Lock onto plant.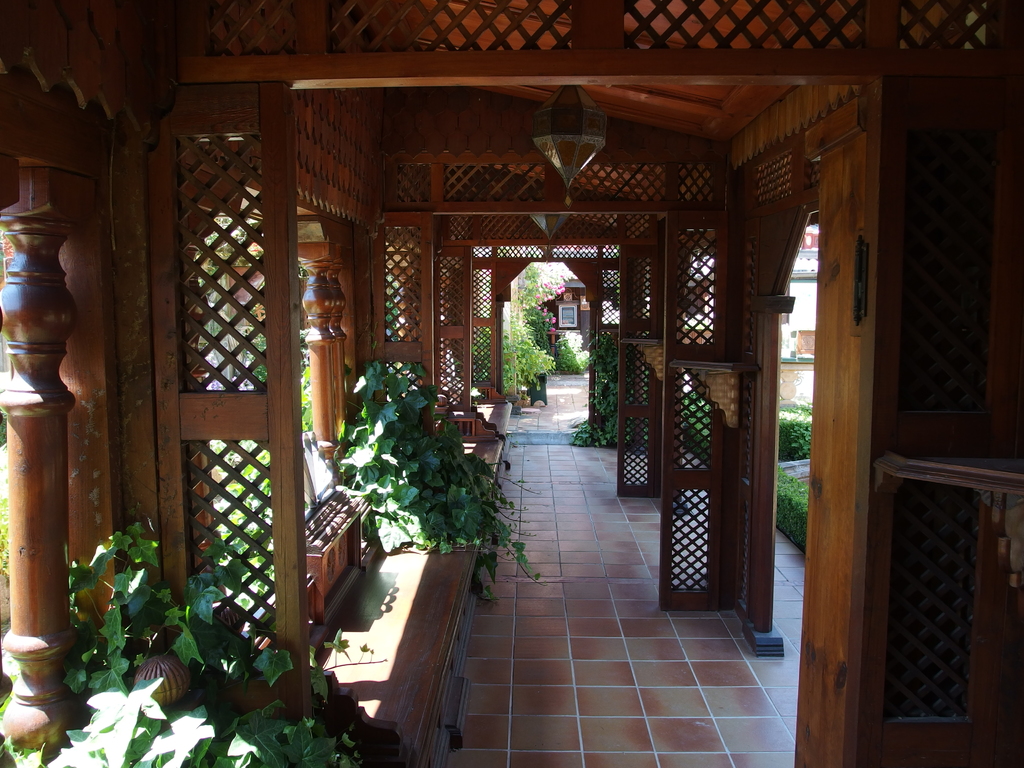
Locked: box(499, 262, 583, 404).
